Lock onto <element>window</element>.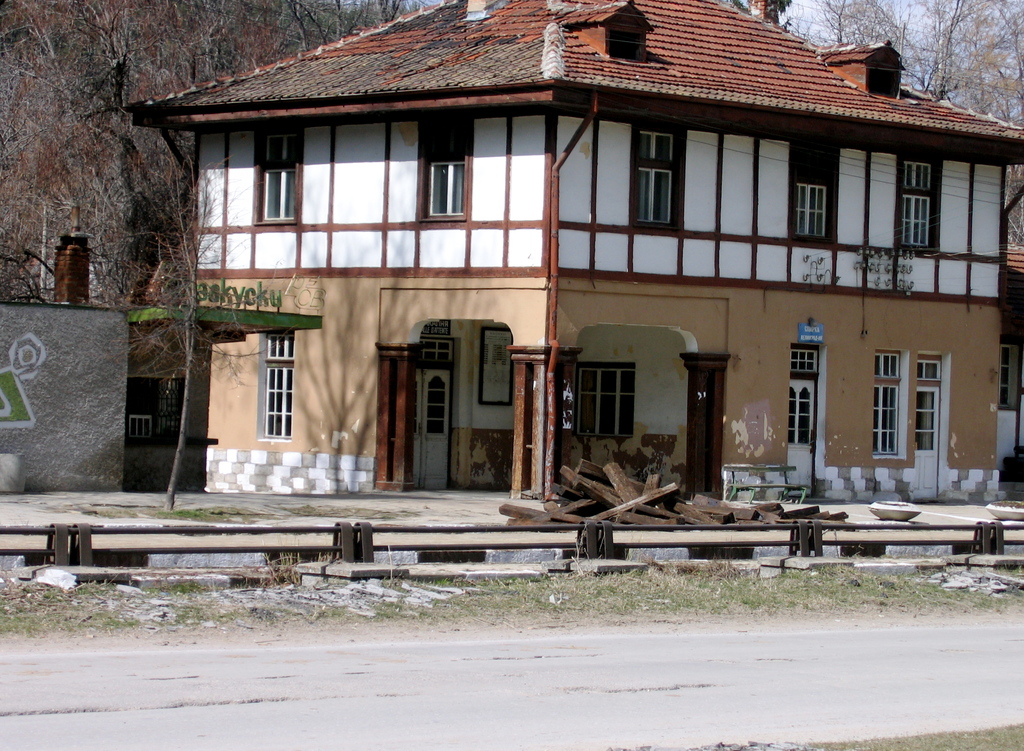
Locked: <region>236, 317, 294, 448</region>.
